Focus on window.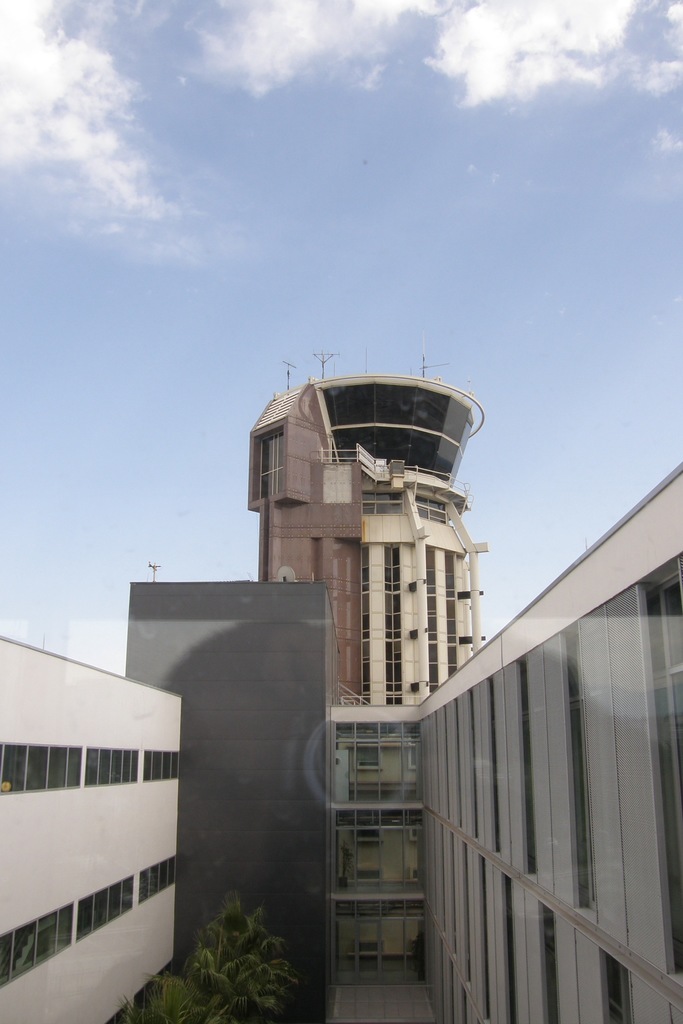
Focused at {"x1": 413, "y1": 495, "x2": 446, "y2": 526}.
